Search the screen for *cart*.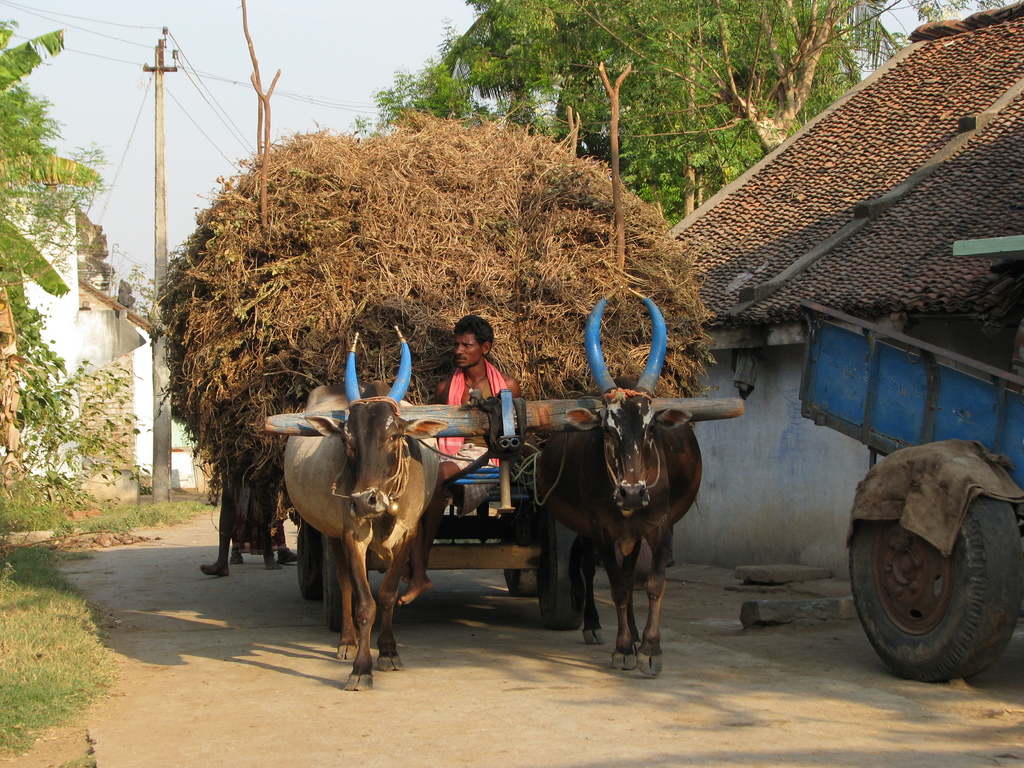
Found at Rect(263, 388, 747, 632).
